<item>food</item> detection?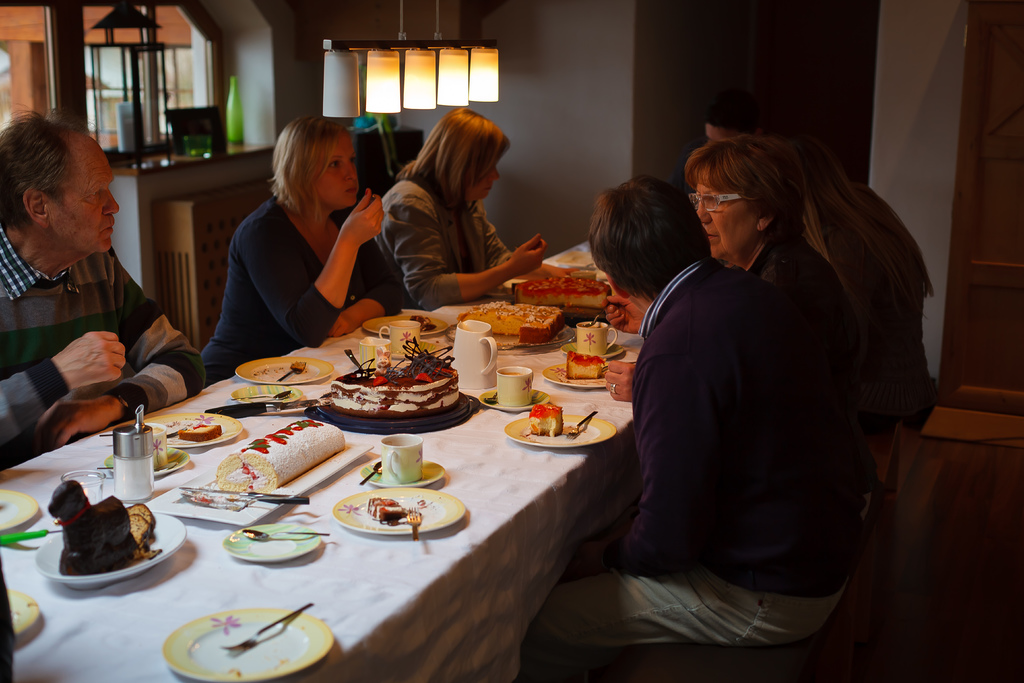
bbox=(289, 358, 307, 374)
